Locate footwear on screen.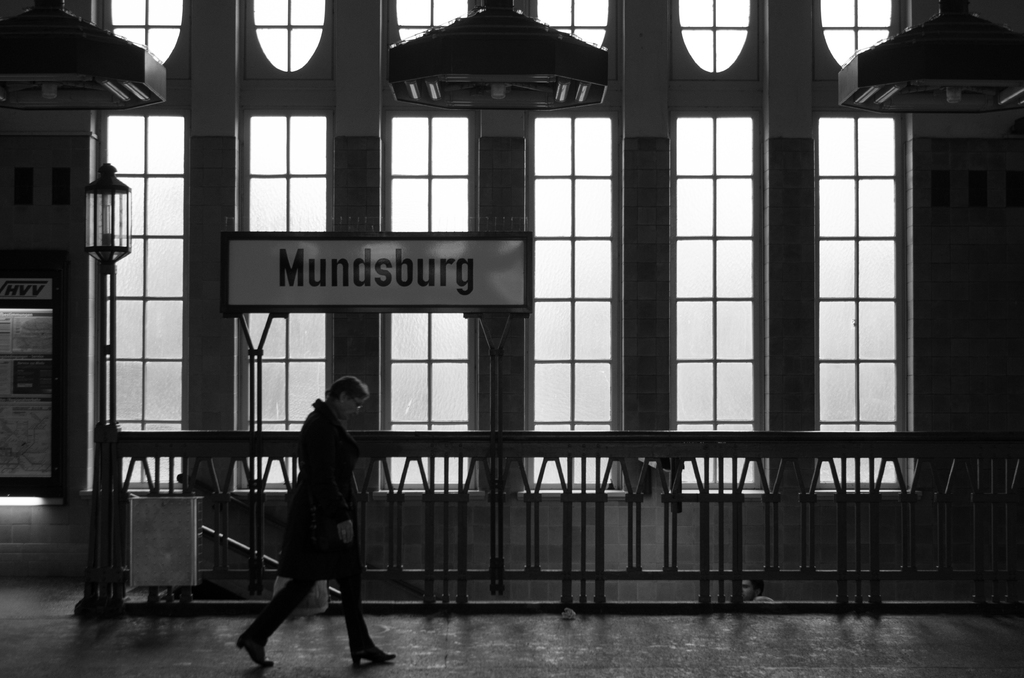
On screen at <region>348, 639, 397, 669</region>.
